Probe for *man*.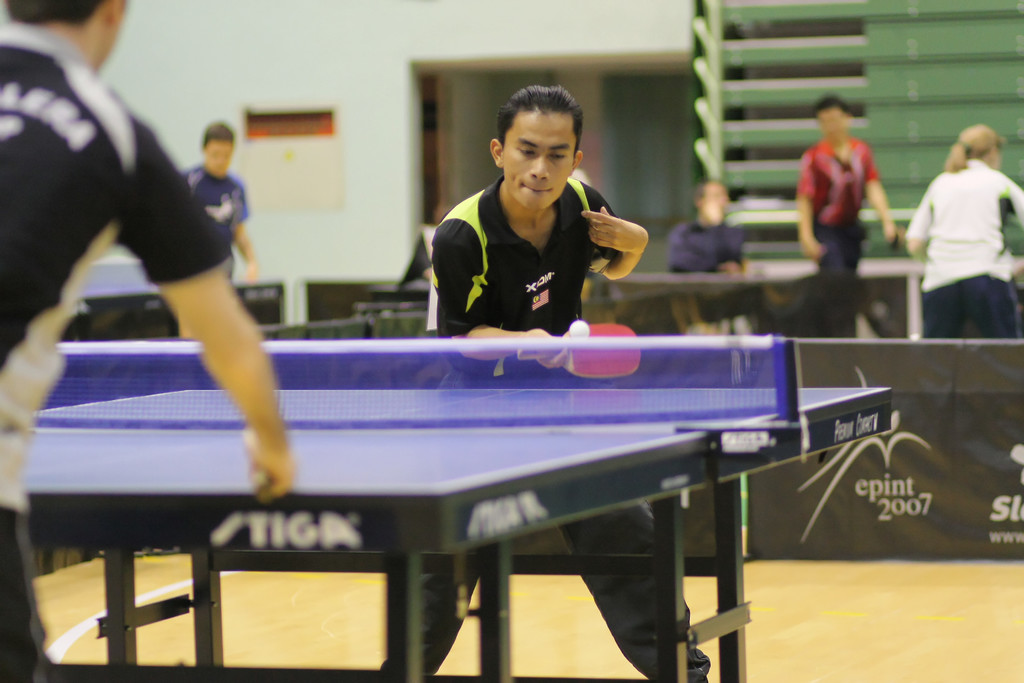
Probe result: box(802, 99, 903, 286).
